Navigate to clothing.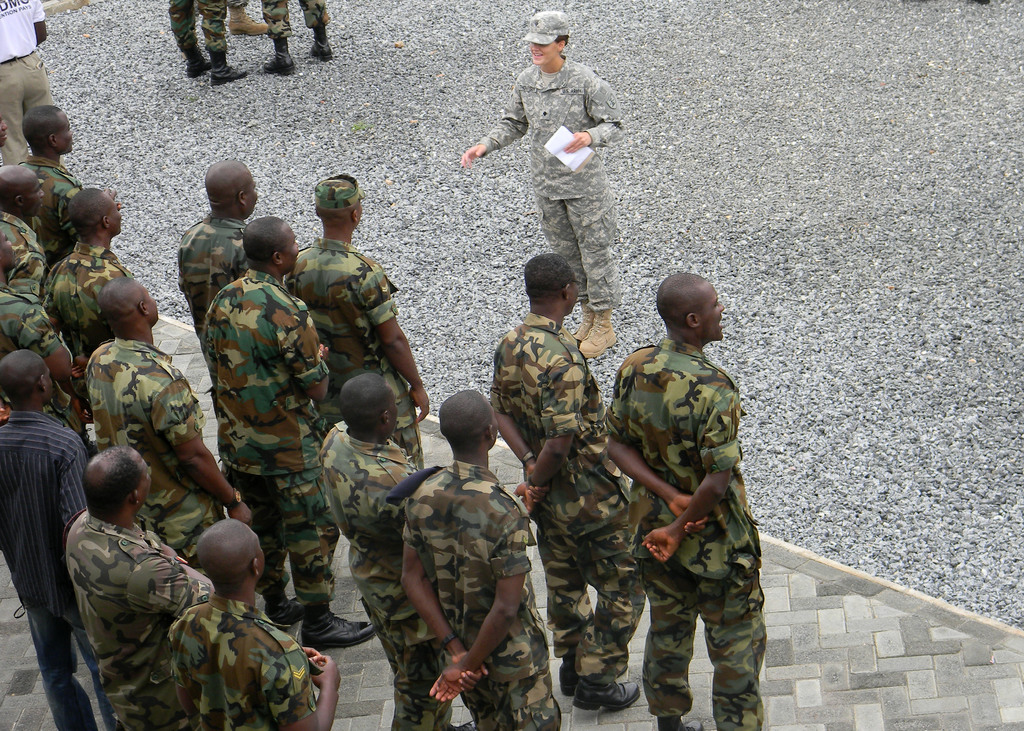
Navigation target: [x1=162, y1=0, x2=237, y2=72].
